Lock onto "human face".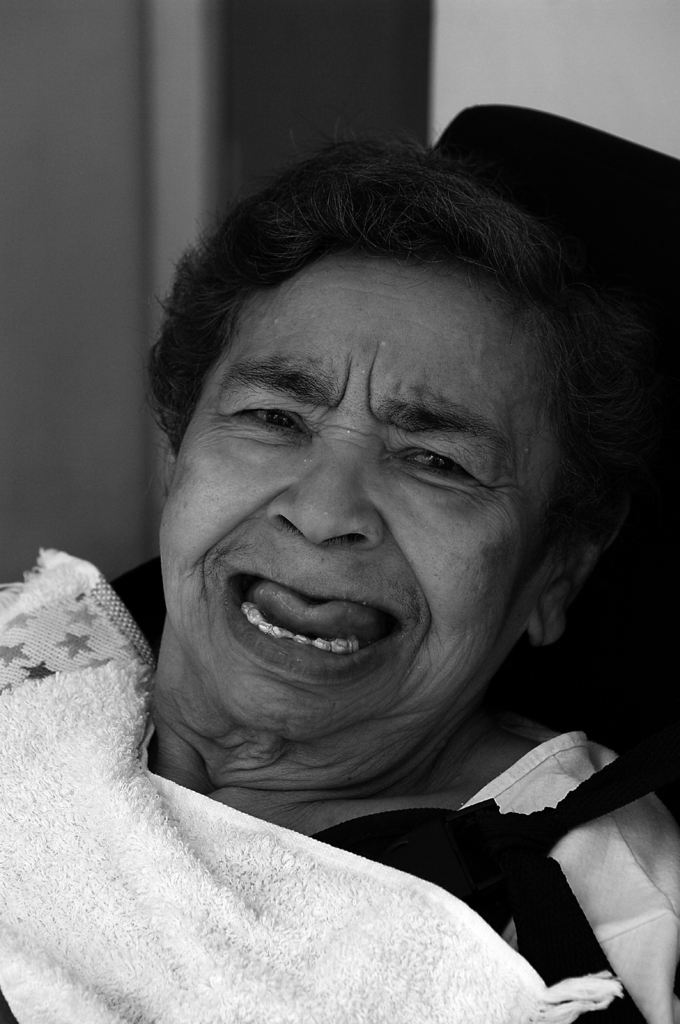
Locked: Rect(163, 253, 573, 736).
